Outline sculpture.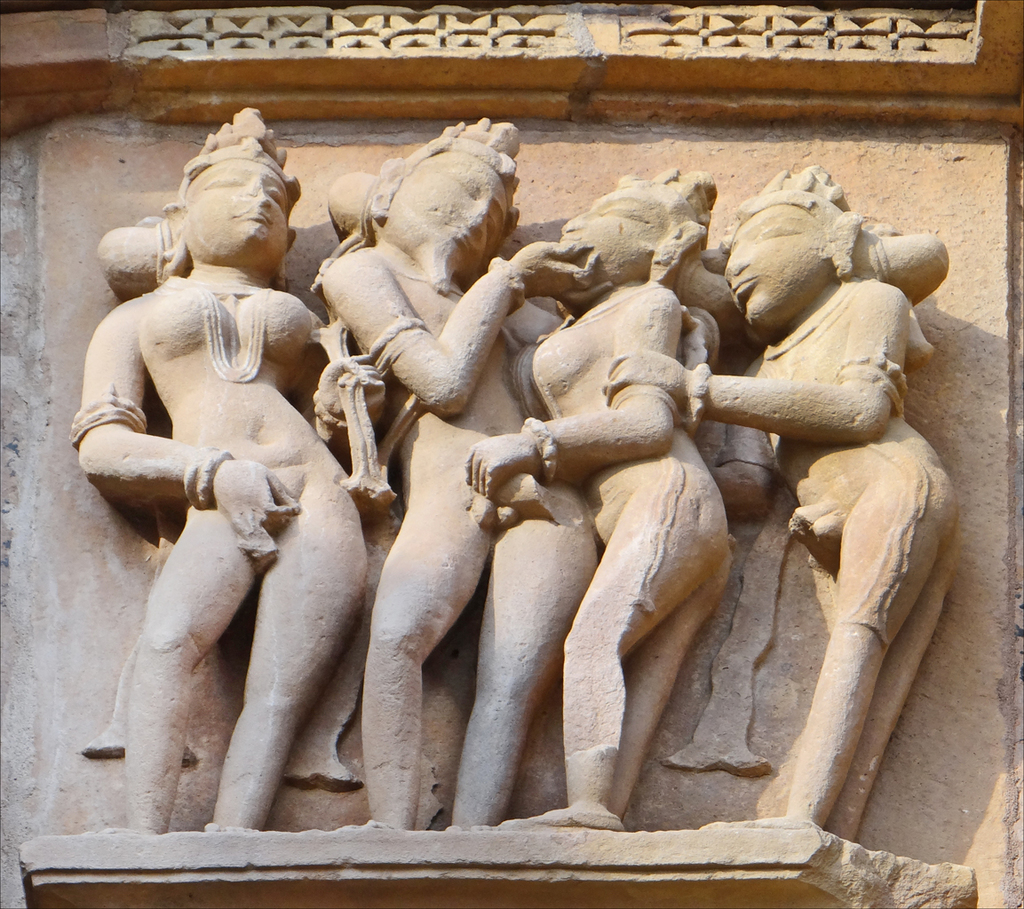
Outline: {"left": 297, "top": 98, "right": 654, "bottom": 837}.
